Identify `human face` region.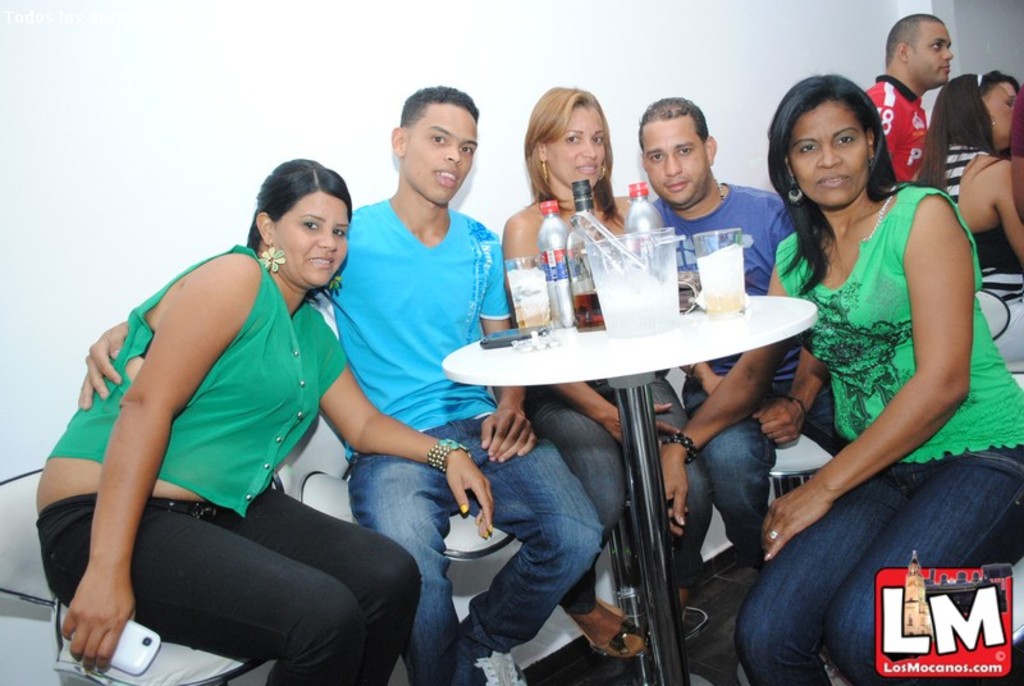
Region: {"left": 643, "top": 116, "right": 708, "bottom": 207}.
